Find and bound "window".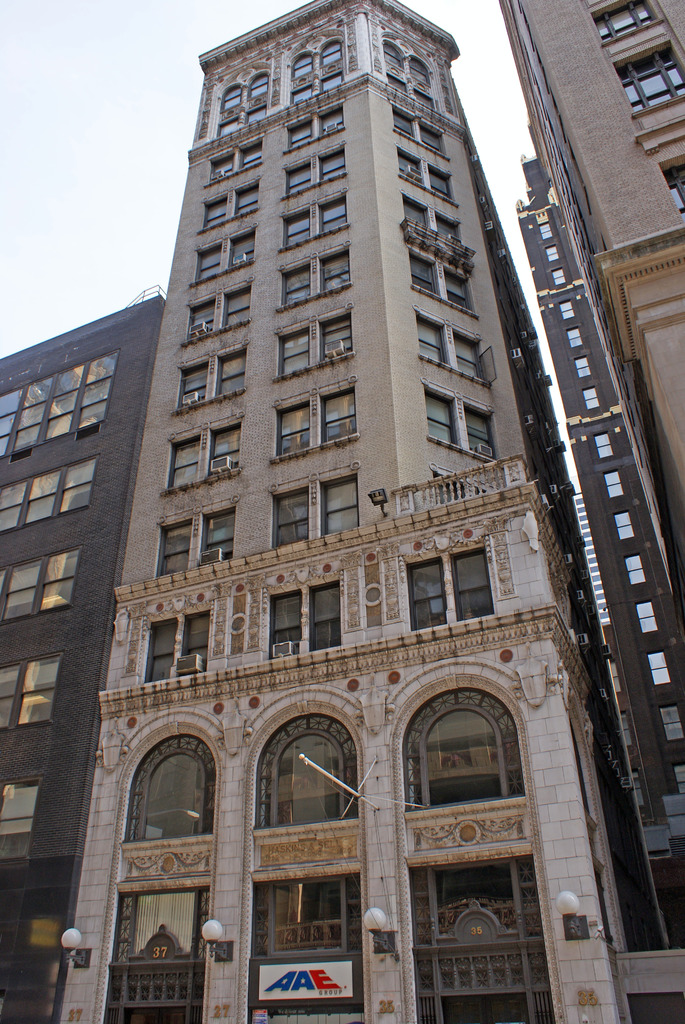
Bound: rect(643, 646, 677, 690).
